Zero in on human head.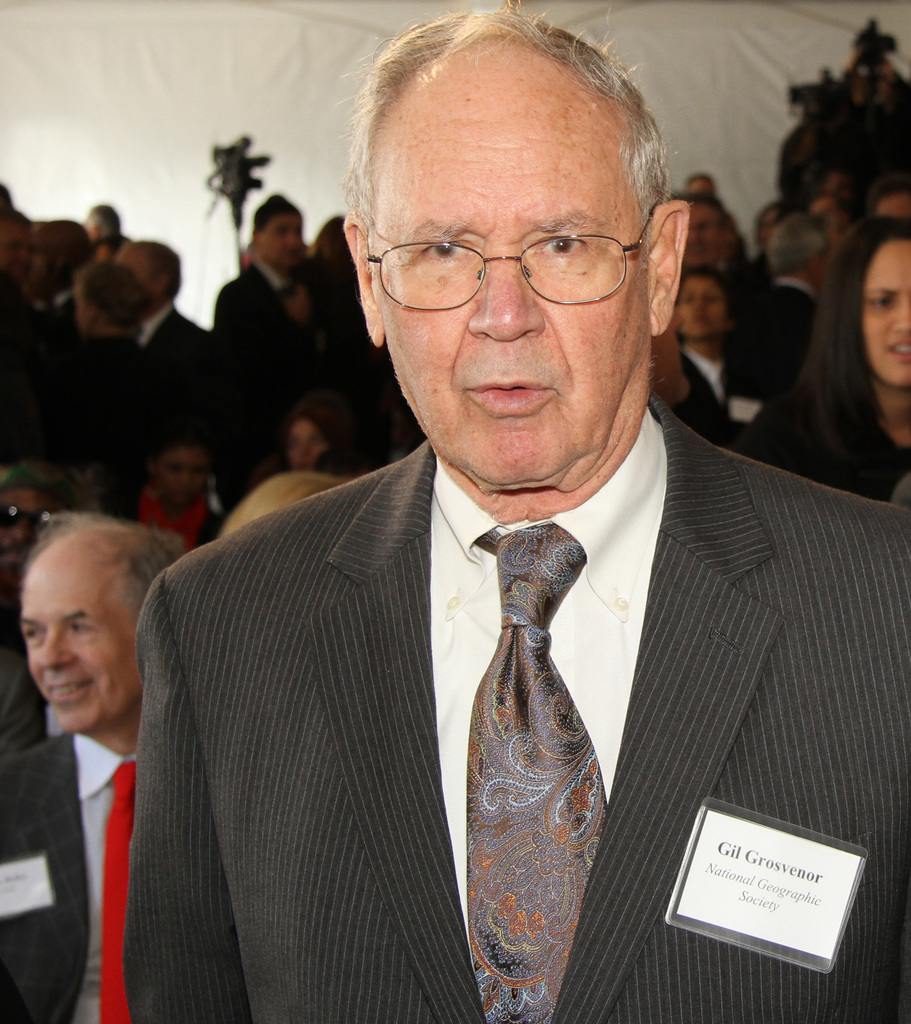
Zeroed in: locate(280, 401, 348, 472).
